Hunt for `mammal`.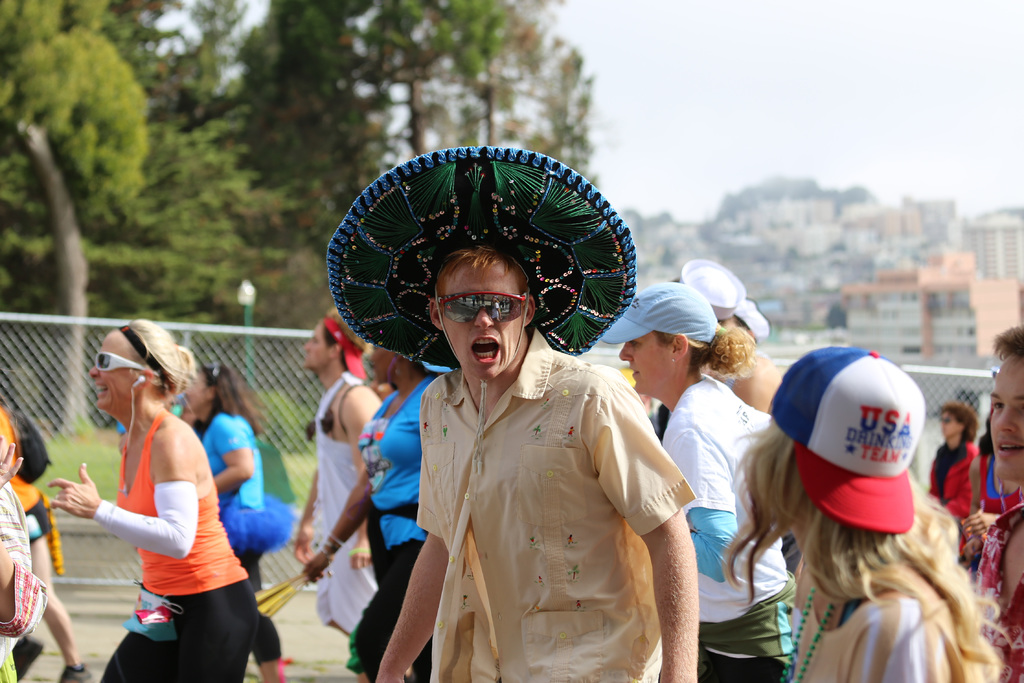
Hunted down at bbox=(719, 294, 785, 418).
